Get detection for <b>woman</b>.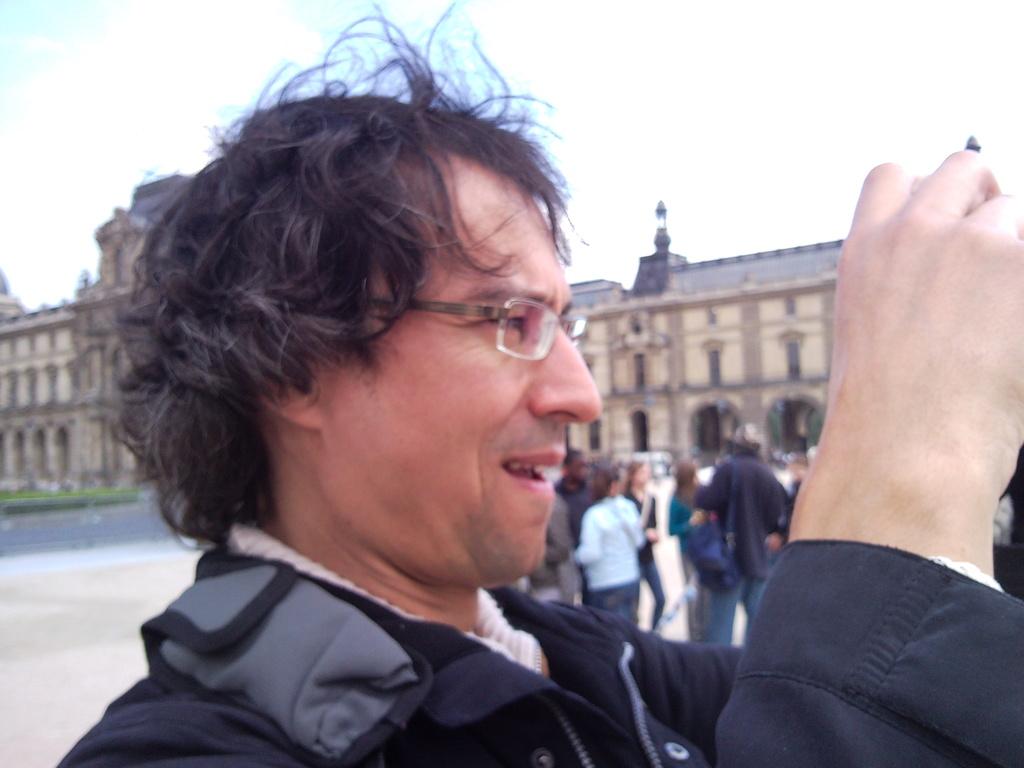
Detection: 669, 457, 710, 644.
